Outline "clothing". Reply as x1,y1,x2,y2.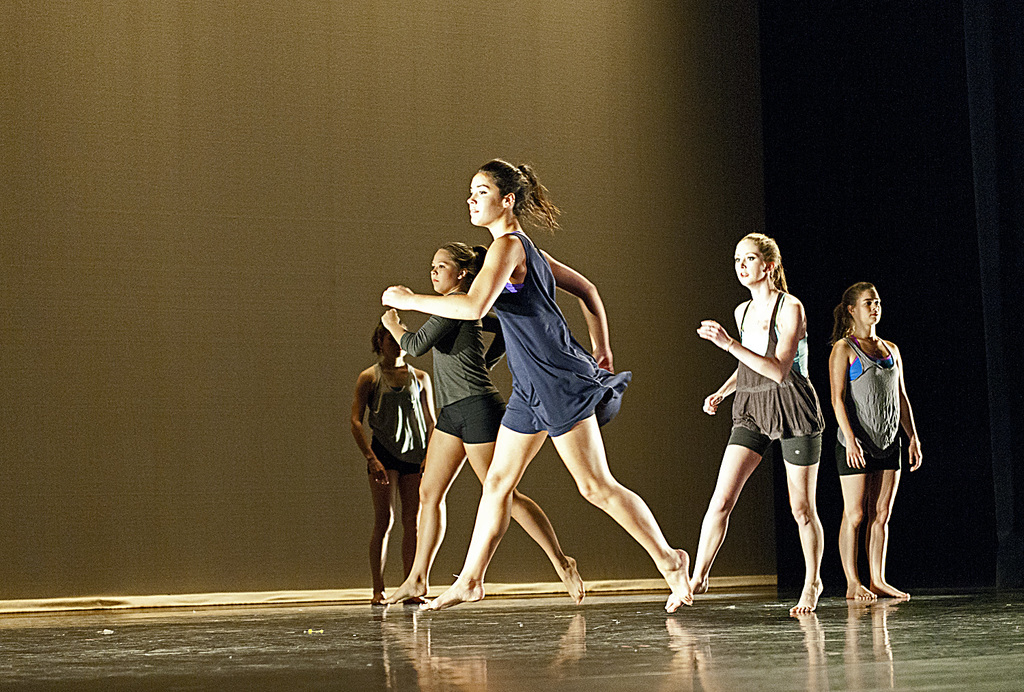
400,289,505,446.
